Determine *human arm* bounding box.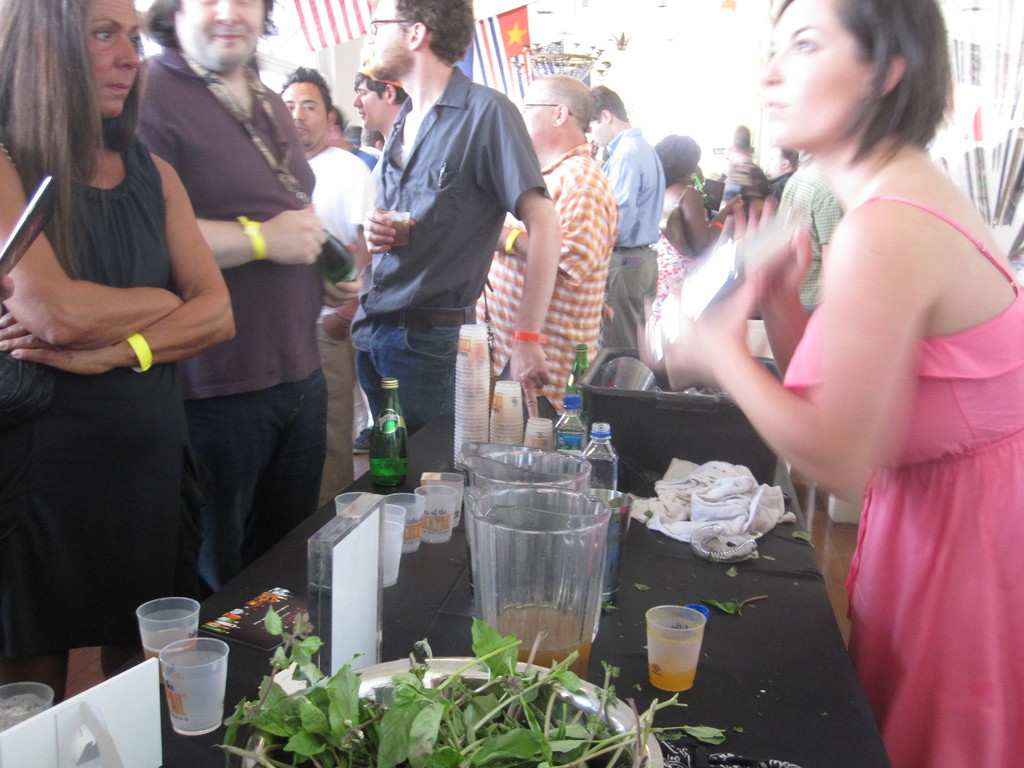
Determined: [600, 156, 643, 241].
